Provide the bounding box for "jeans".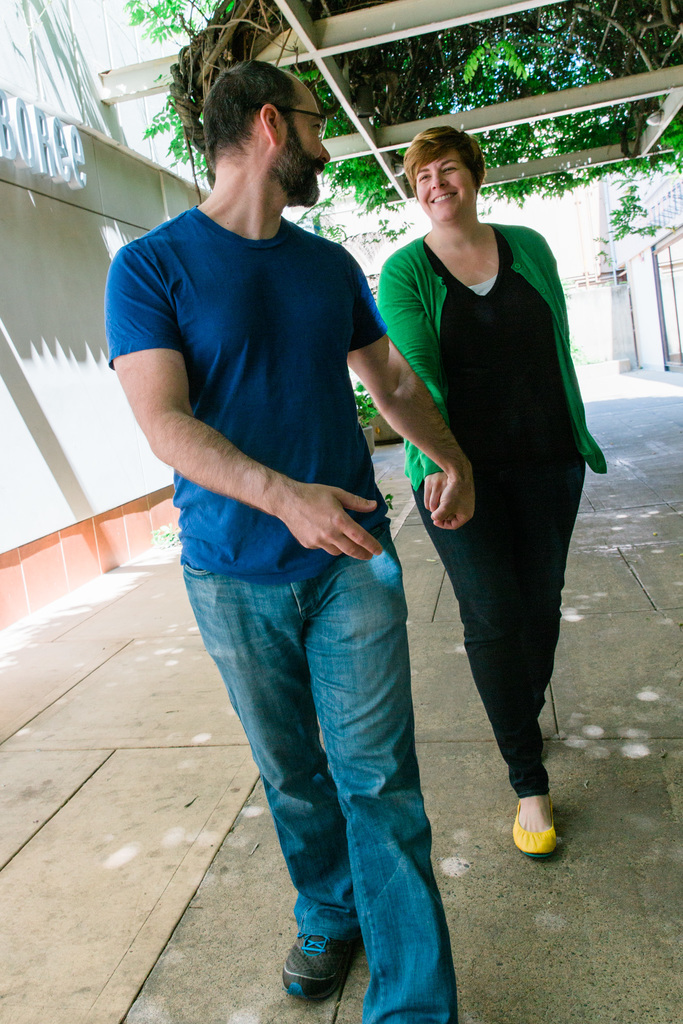
bbox(186, 527, 463, 1007).
